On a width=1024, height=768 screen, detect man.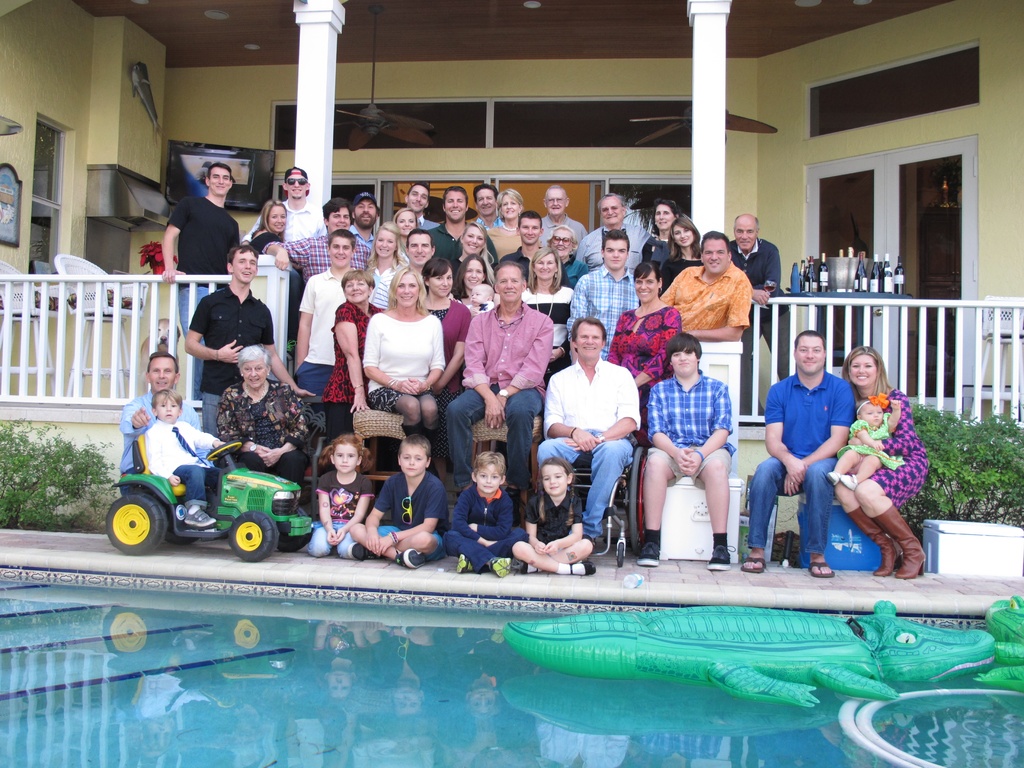
x1=570 y1=230 x2=642 y2=364.
